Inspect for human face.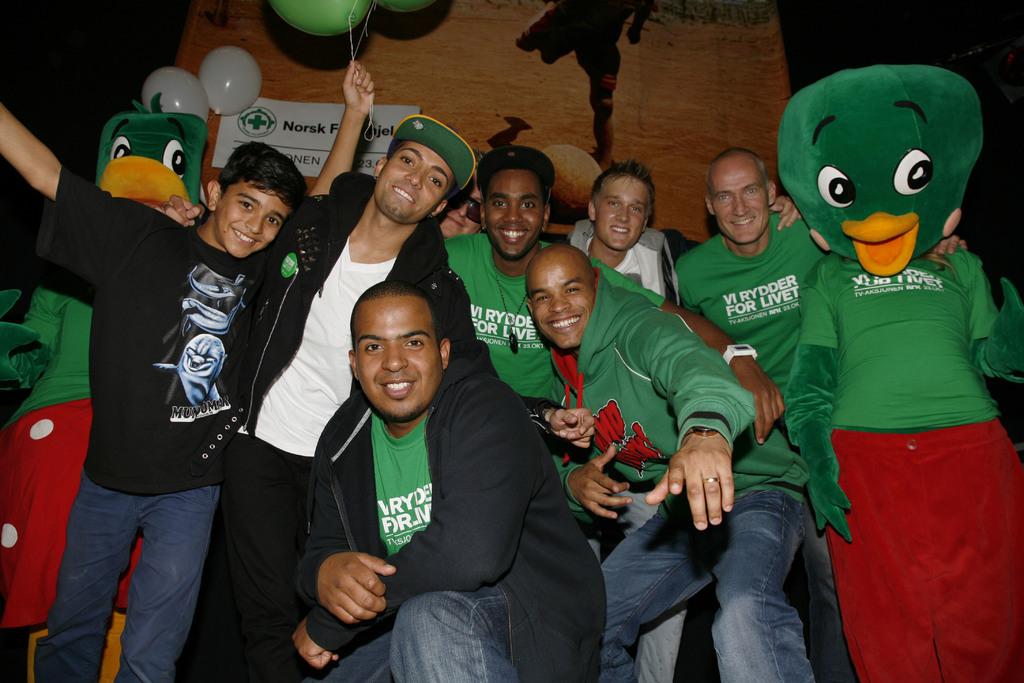
Inspection: l=487, t=170, r=547, b=256.
